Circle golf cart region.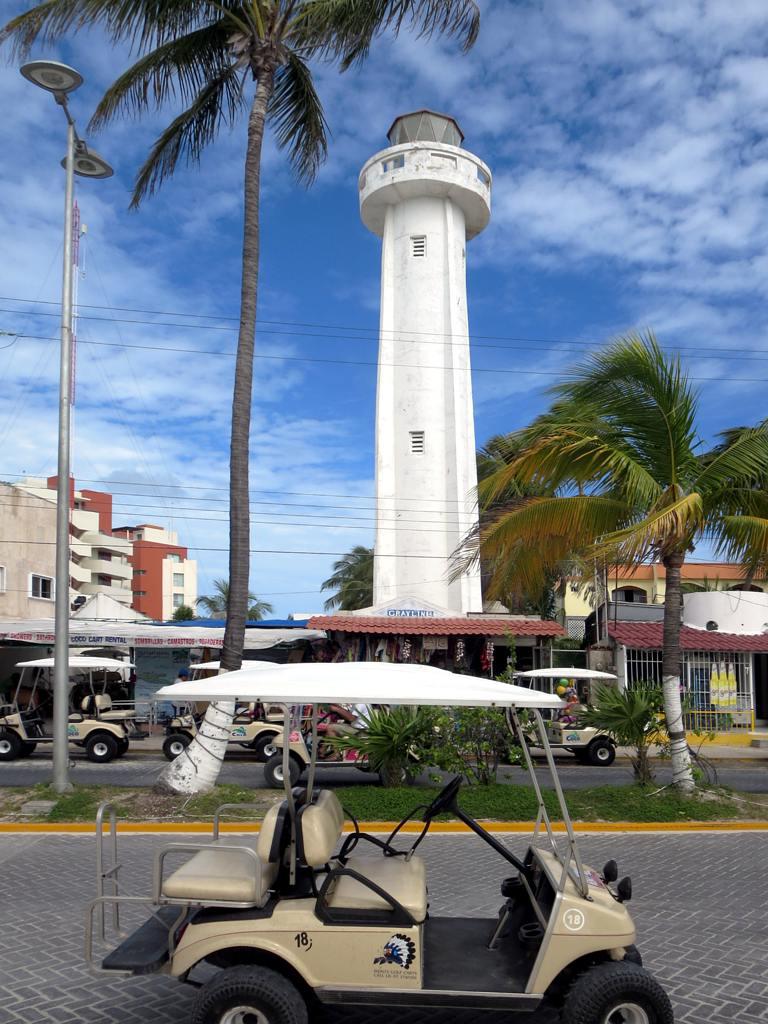
Region: locate(84, 662, 676, 1023).
